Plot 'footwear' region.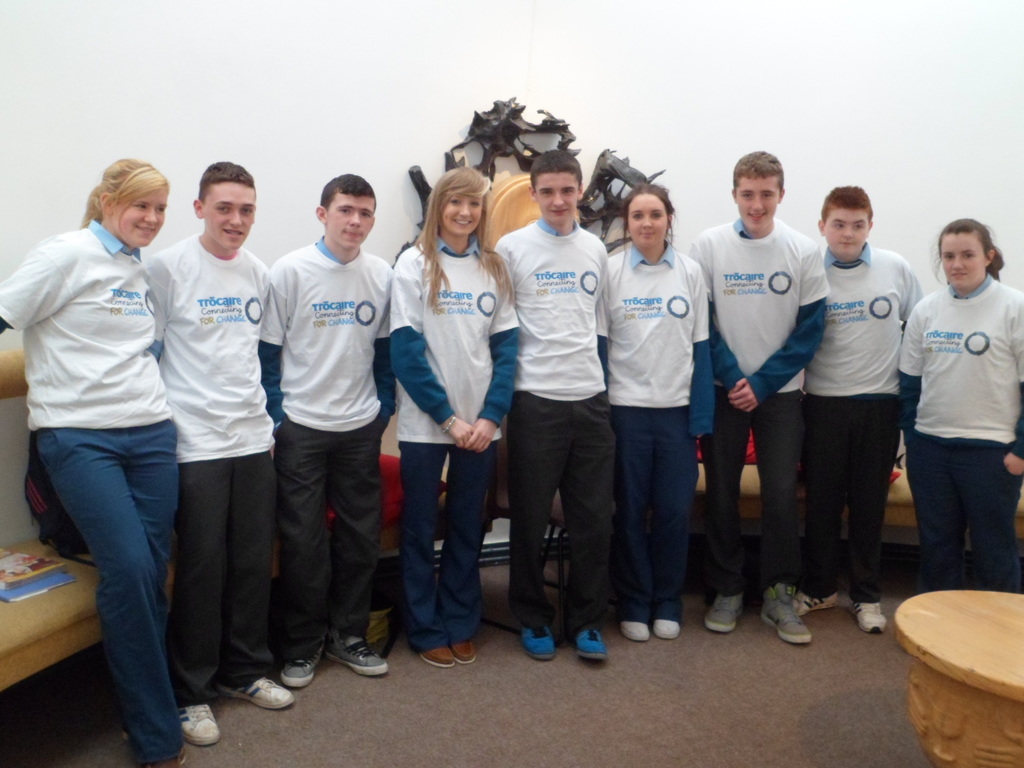
Plotted at [514,615,555,659].
